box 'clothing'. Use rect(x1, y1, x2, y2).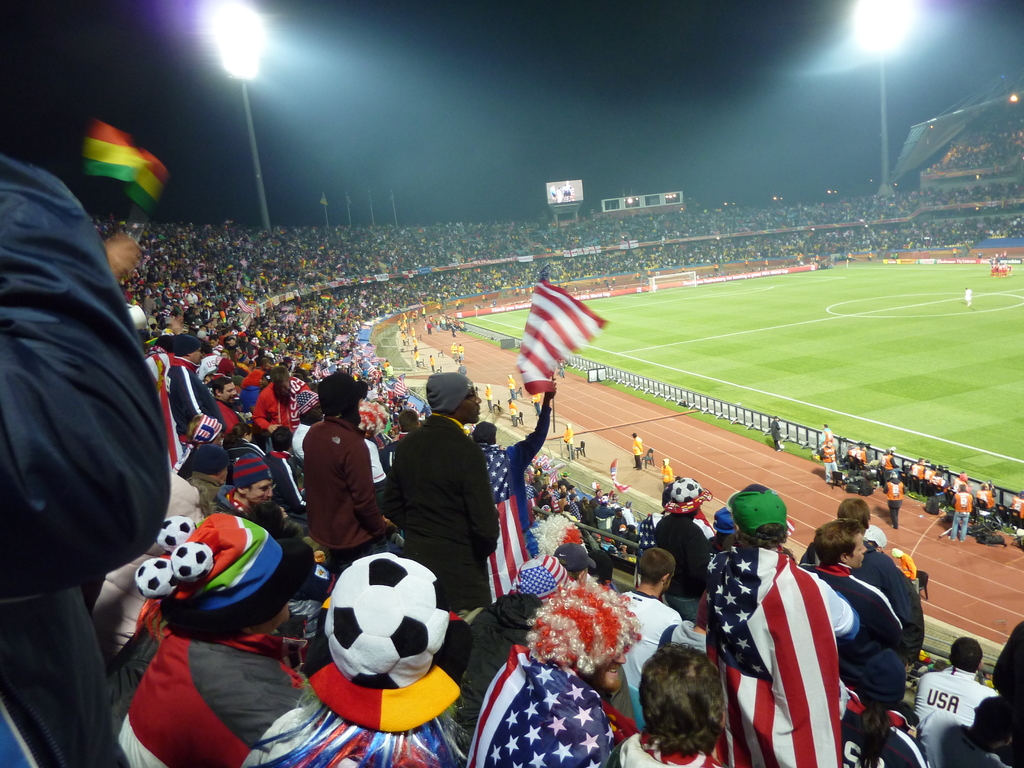
rect(701, 525, 856, 766).
